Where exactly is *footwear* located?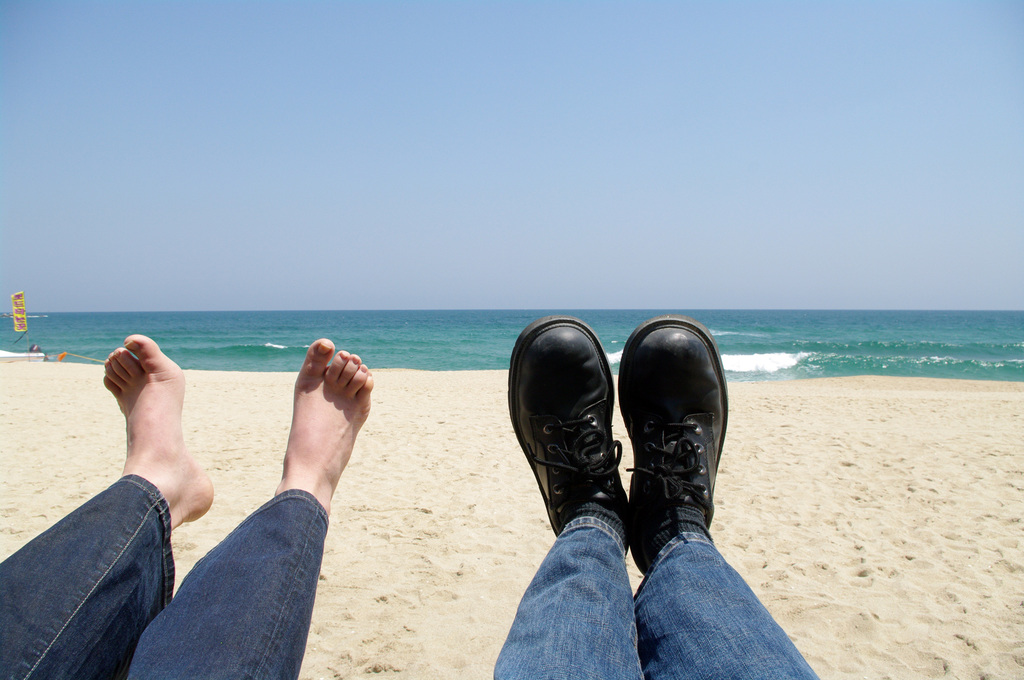
Its bounding box is Rect(509, 317, 630, 560).
